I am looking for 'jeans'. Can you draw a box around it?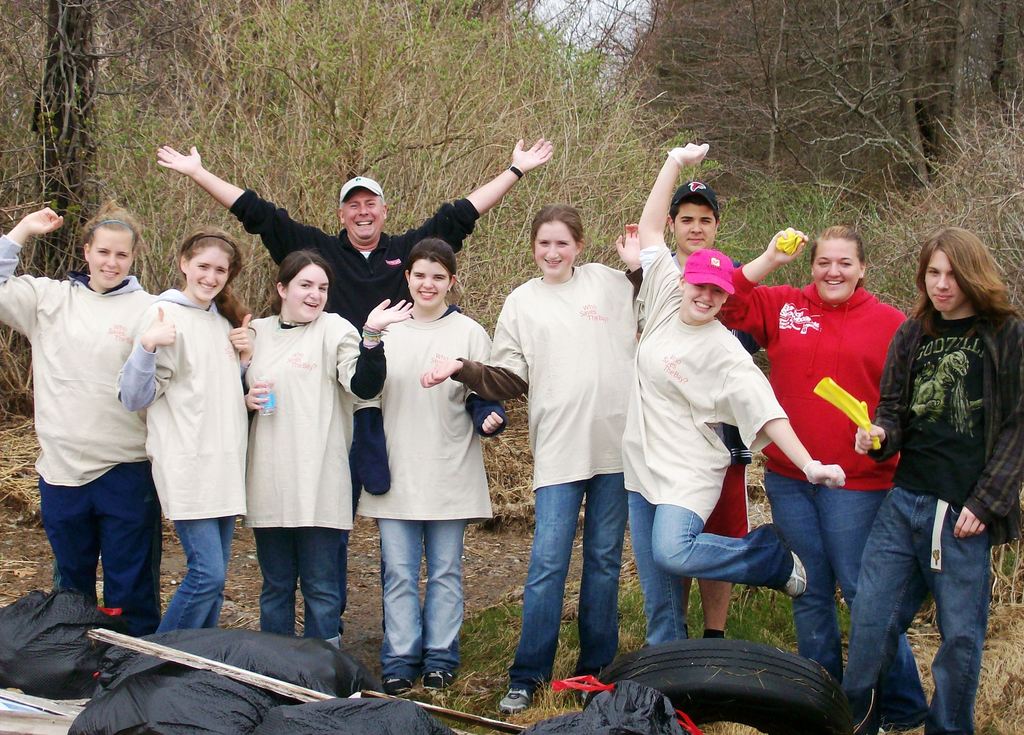
Sure, the bounding box is region(509, 474, 623, 694).
